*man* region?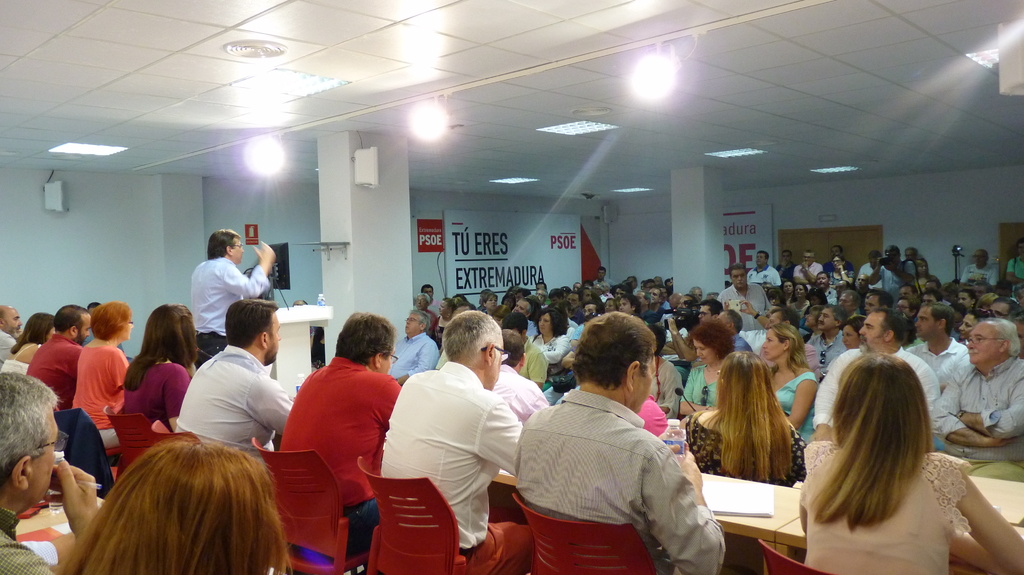
select_region(716, 264, 771, 350)
